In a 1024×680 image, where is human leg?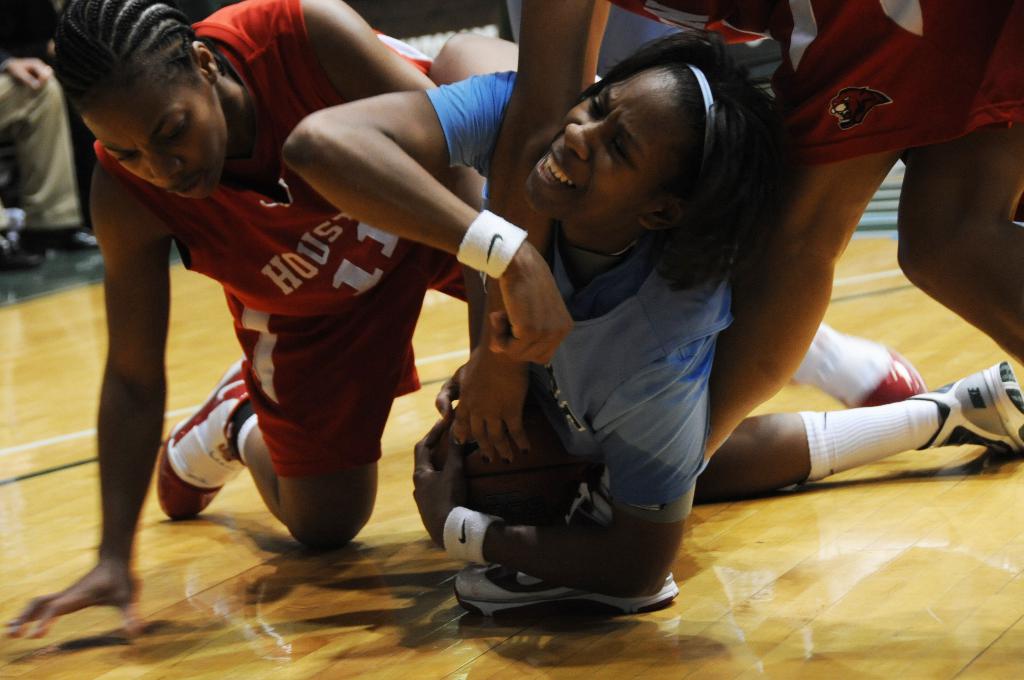
<bbox>374, 31, 924, 409</bbox>.
